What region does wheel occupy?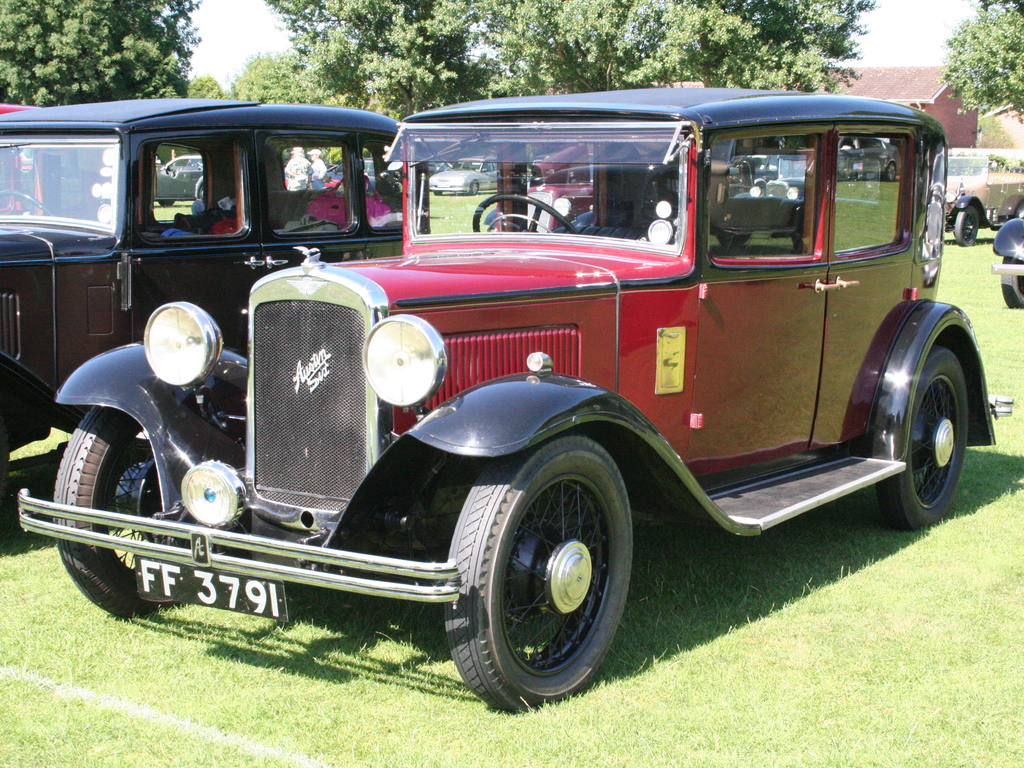
<bbox>0, 414, 10, 502</bbox>.
